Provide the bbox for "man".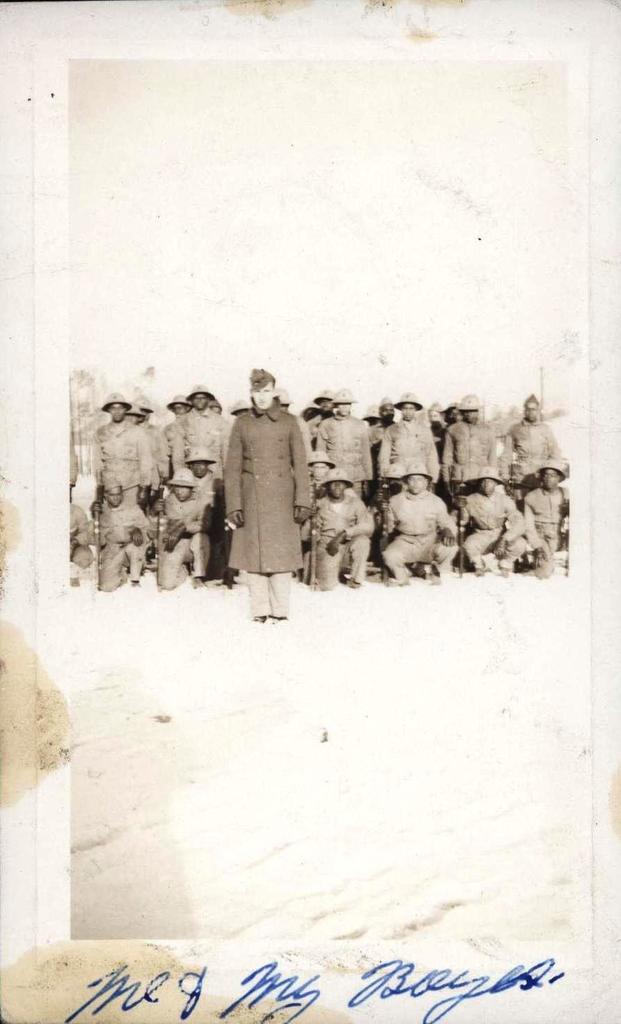
bbox=(371, 388, 441, 494).
